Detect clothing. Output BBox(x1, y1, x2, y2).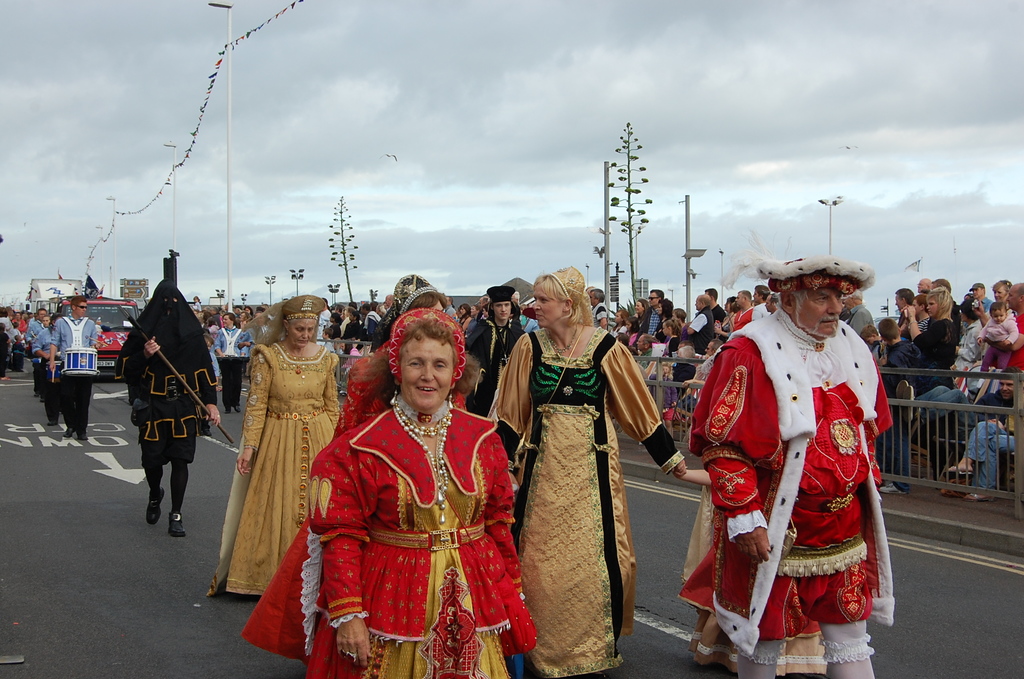
BBox(710, 278, 896, 654).
